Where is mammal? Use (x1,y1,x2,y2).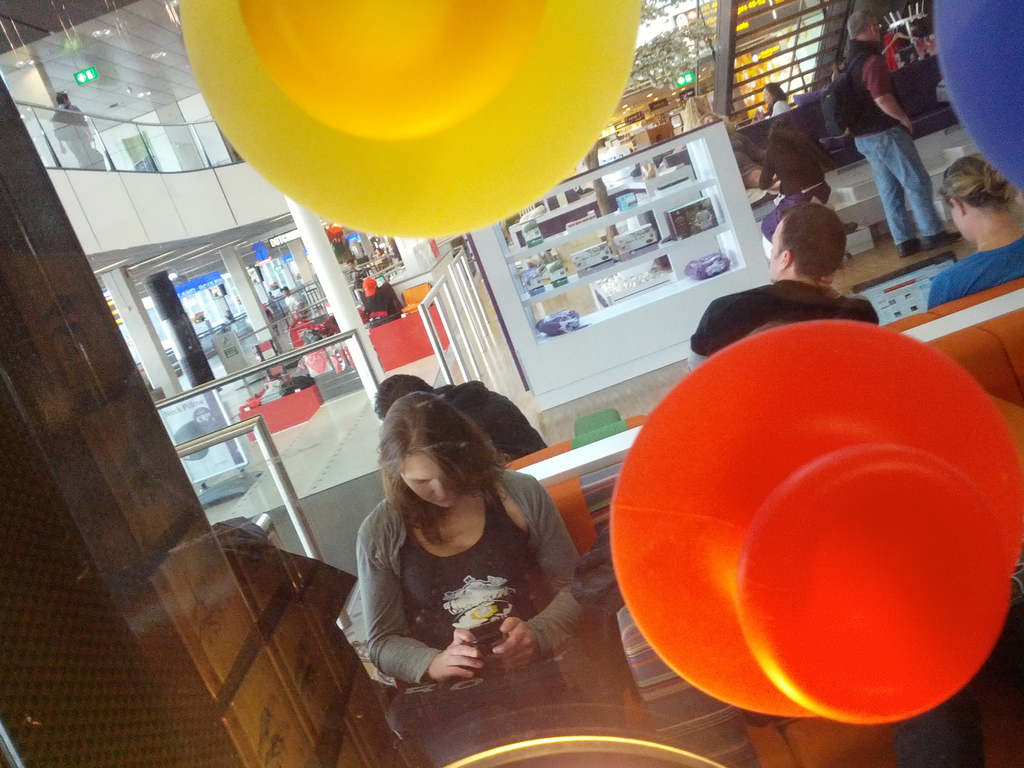
(268,289,282,311).
